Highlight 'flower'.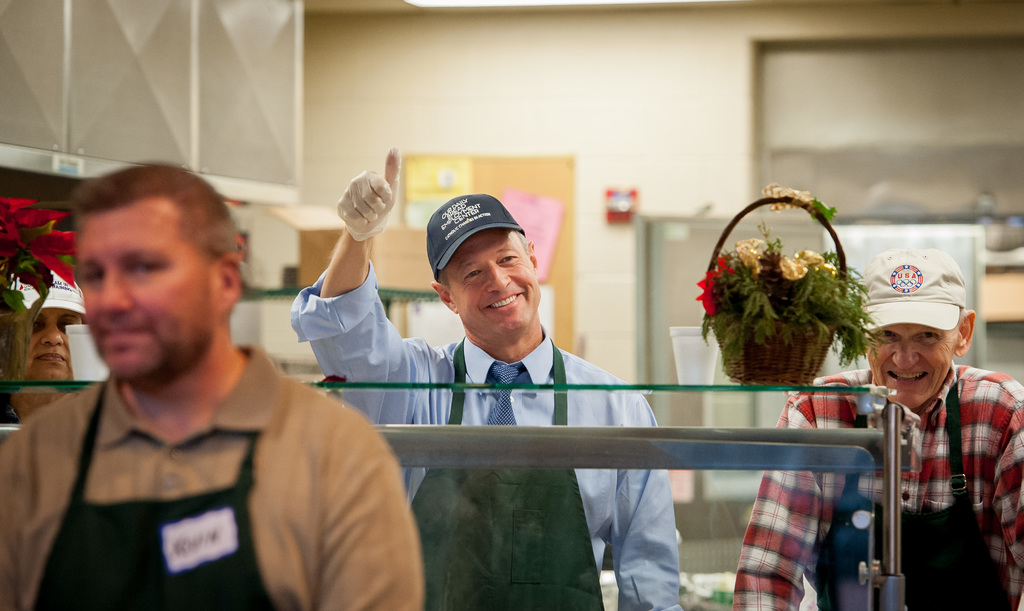
Highlighted region: region(698, 272, 712, 321).
